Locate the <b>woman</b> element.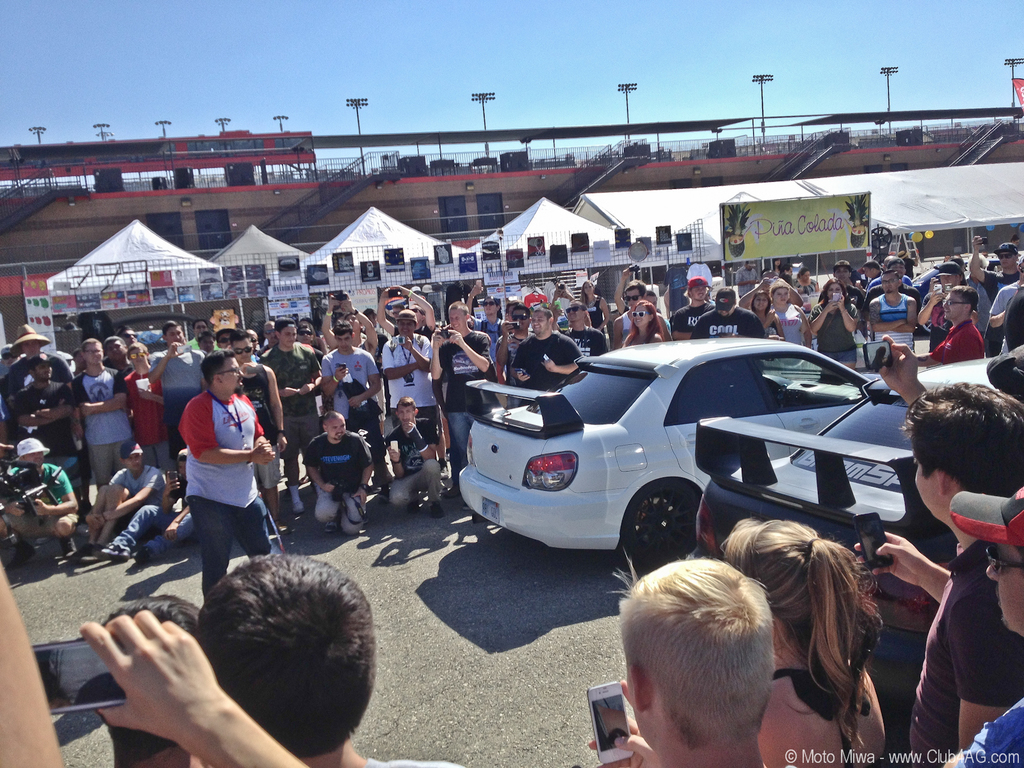
Element bbox: pyautogui.locateOnScreen(750, 513, 905, 767).
